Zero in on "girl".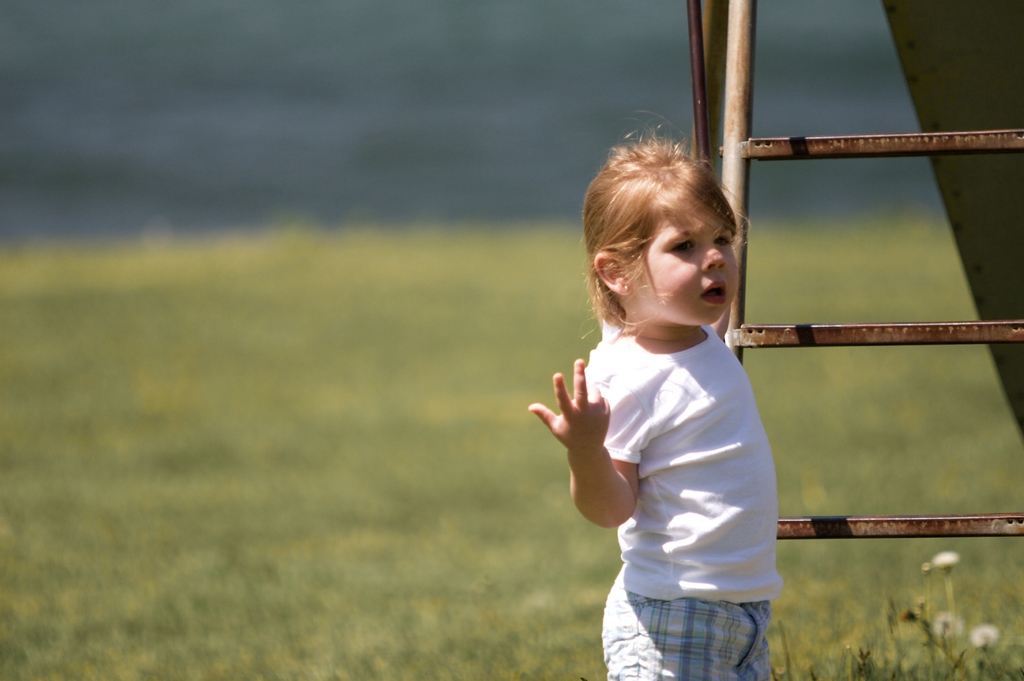
Zeroed in: [526, 109, 787, 680].
